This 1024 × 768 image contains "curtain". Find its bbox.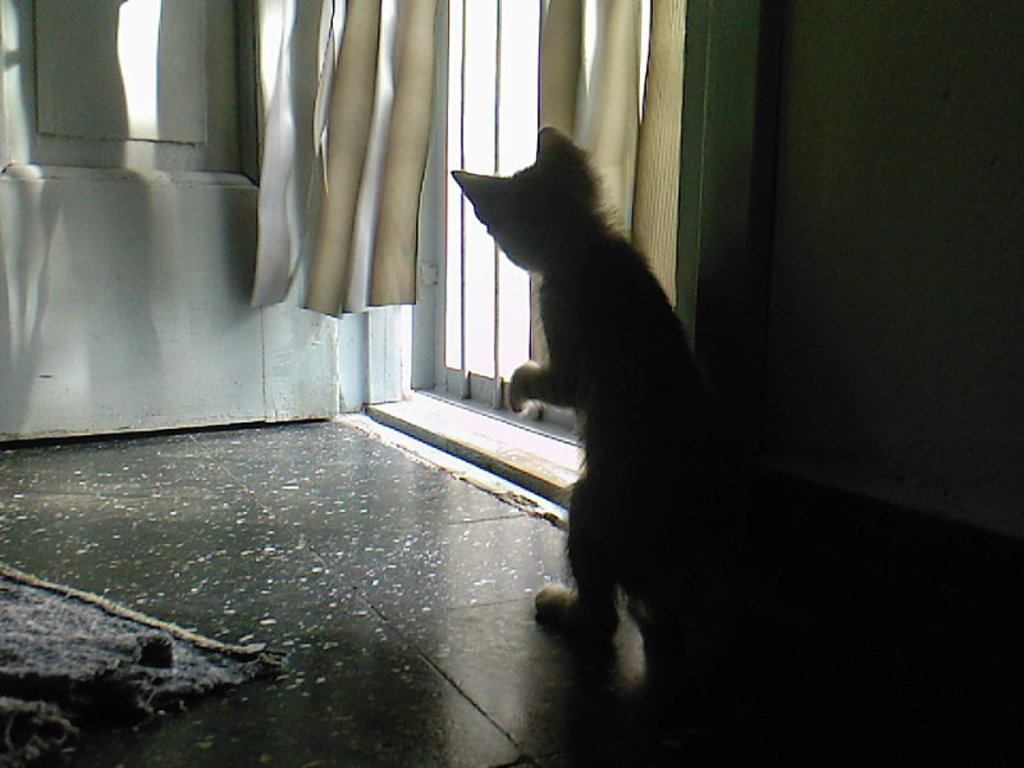
(left=535, top=0, right=689, bottom=319).
